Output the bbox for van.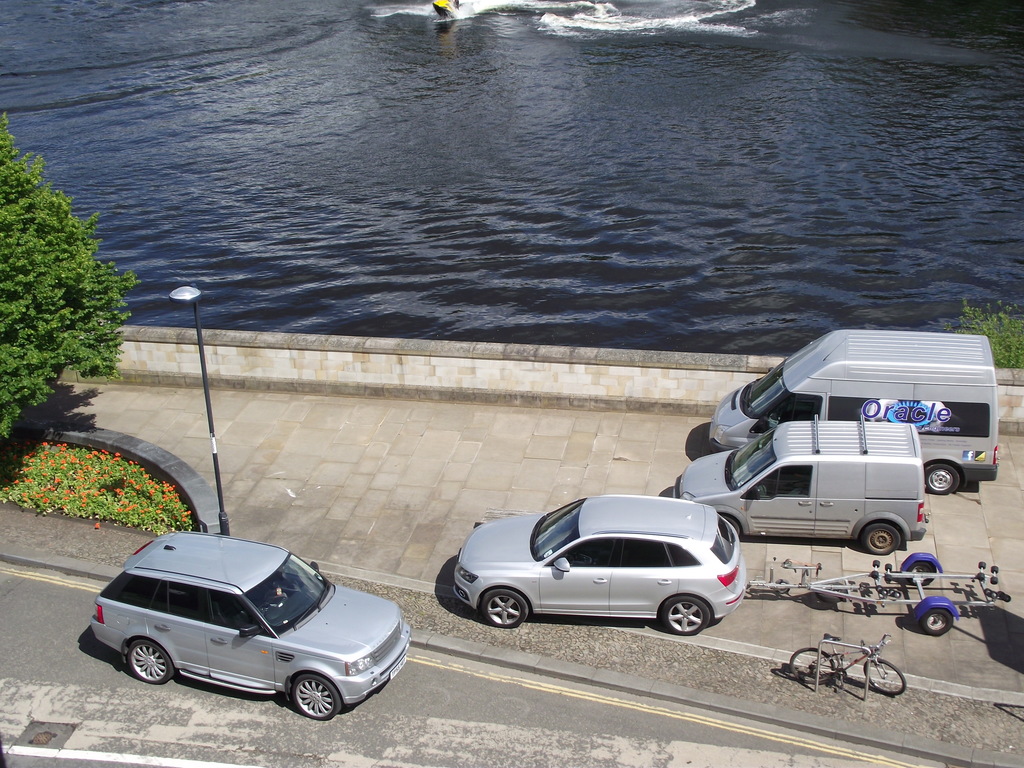
locate(671, 413, 928, 554).
